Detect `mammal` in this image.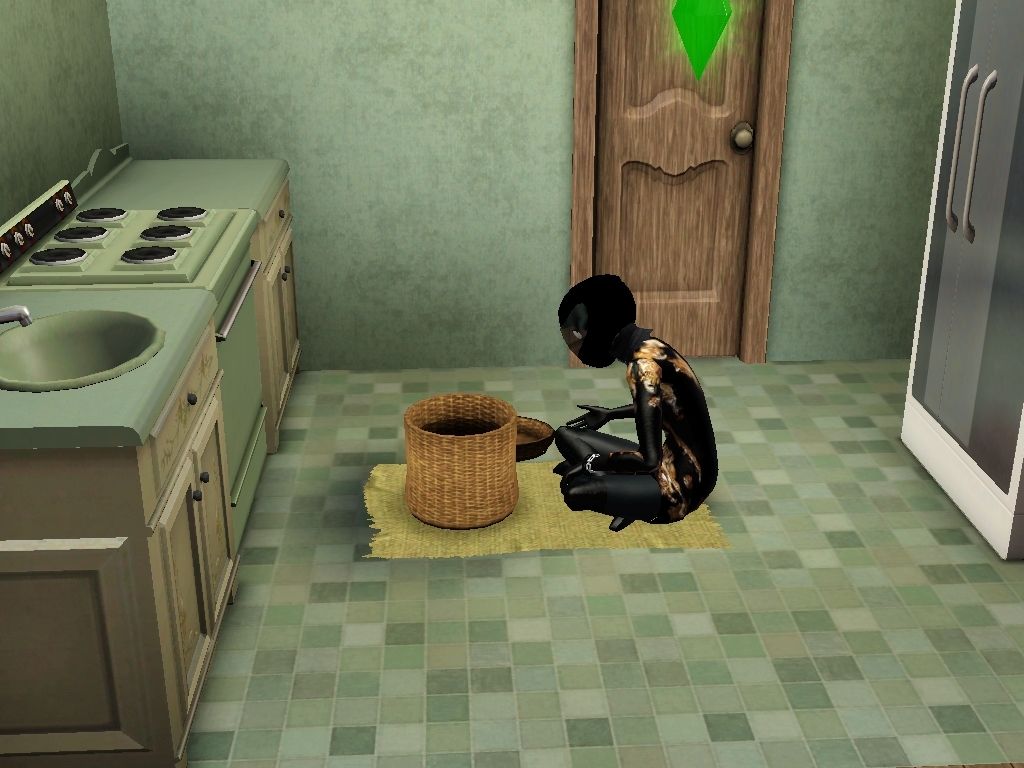
Detection: l=520, t=284, r=728, b=540.
